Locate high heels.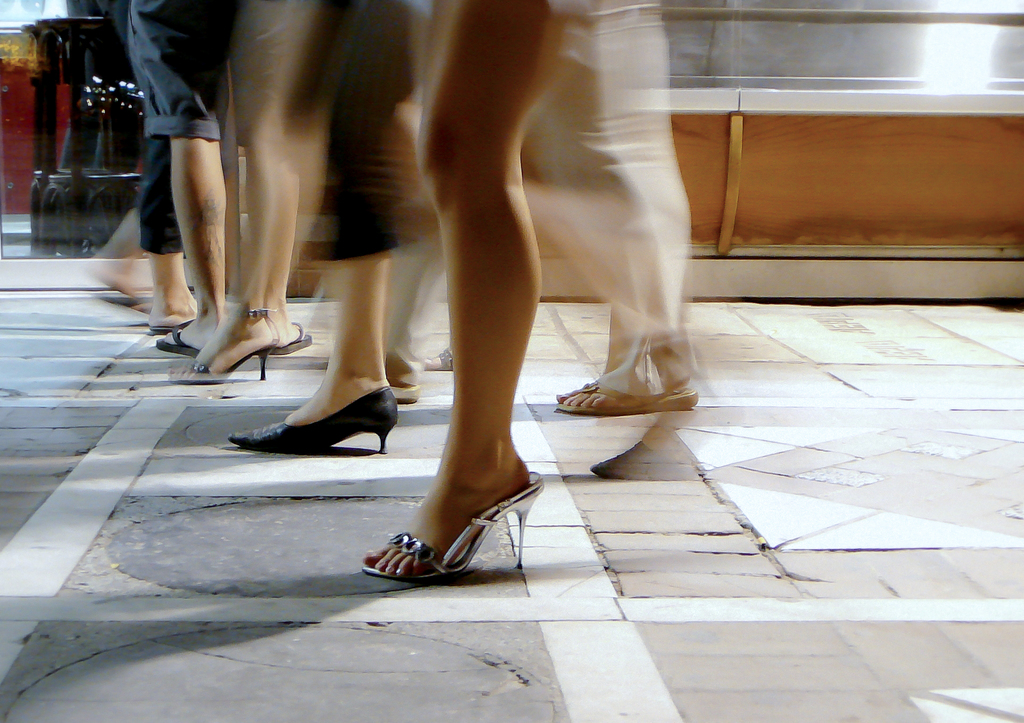
Bounding box: [359, 470, 545, 587].
